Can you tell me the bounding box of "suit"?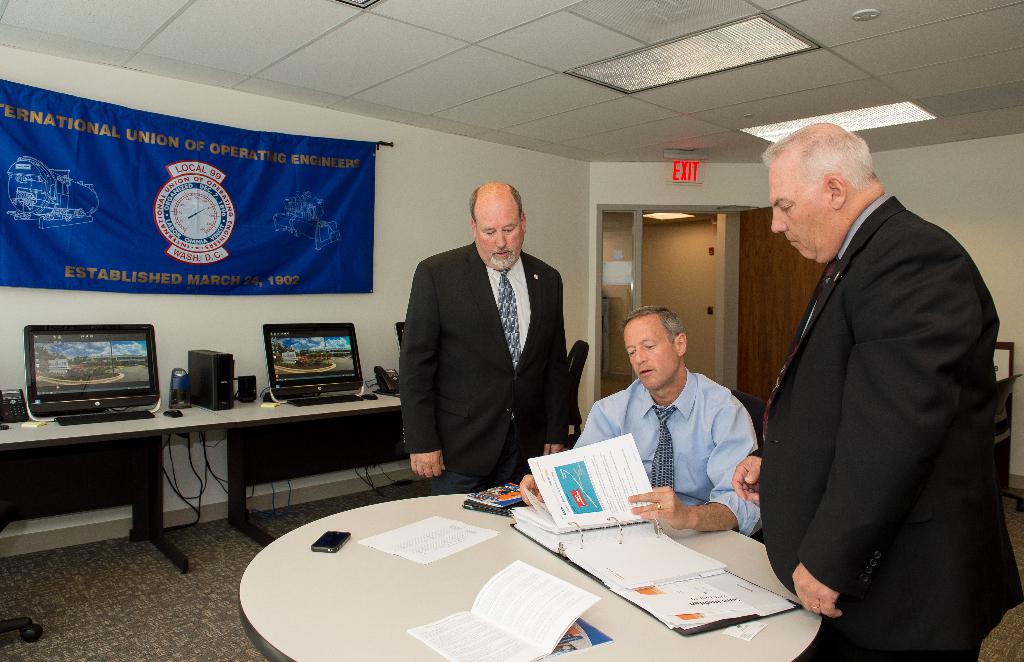
detection(747, 113, 1014, 654).
